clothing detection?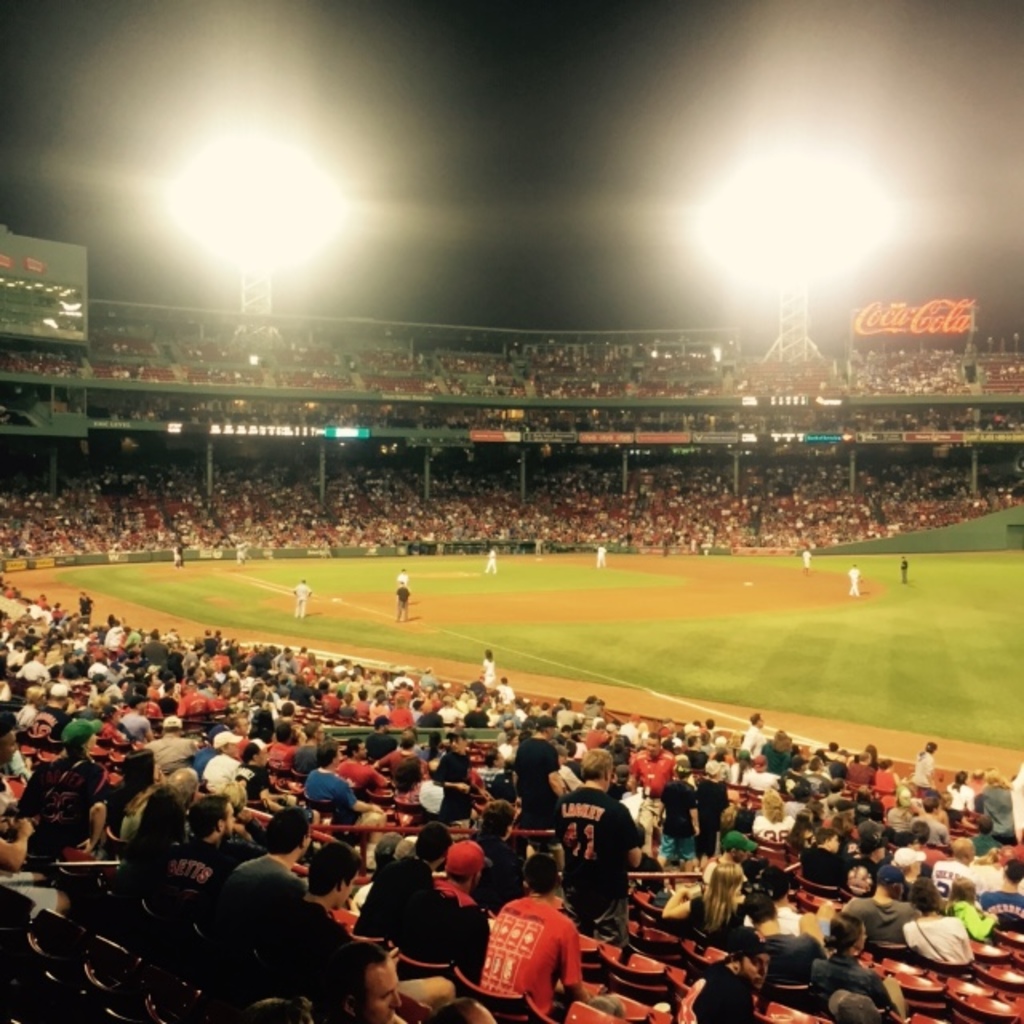
box=[125, 789, 181, 858]
